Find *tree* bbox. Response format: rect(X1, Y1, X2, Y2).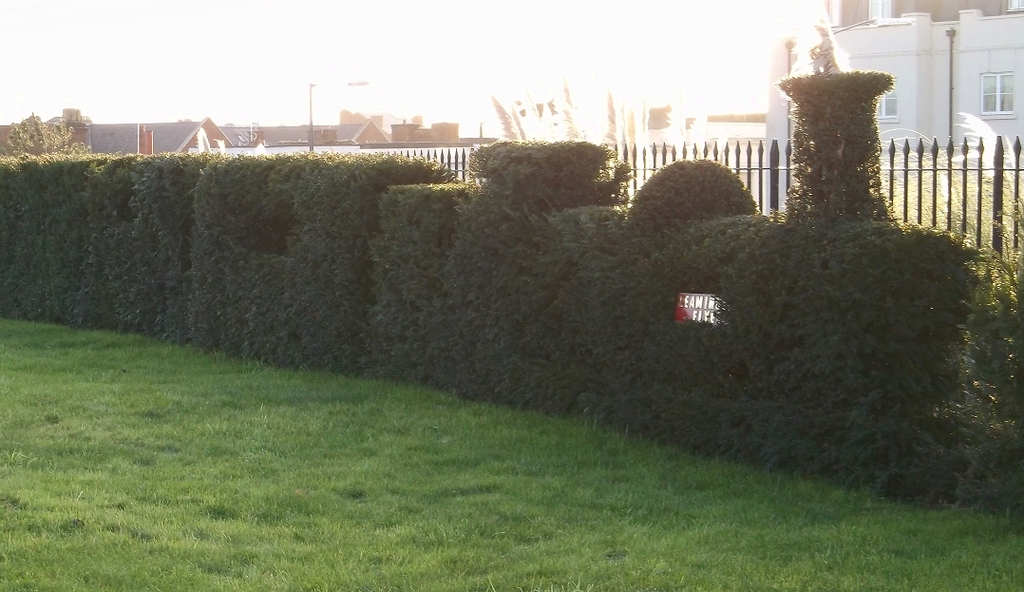
rect(3, 111, 92, 155).
